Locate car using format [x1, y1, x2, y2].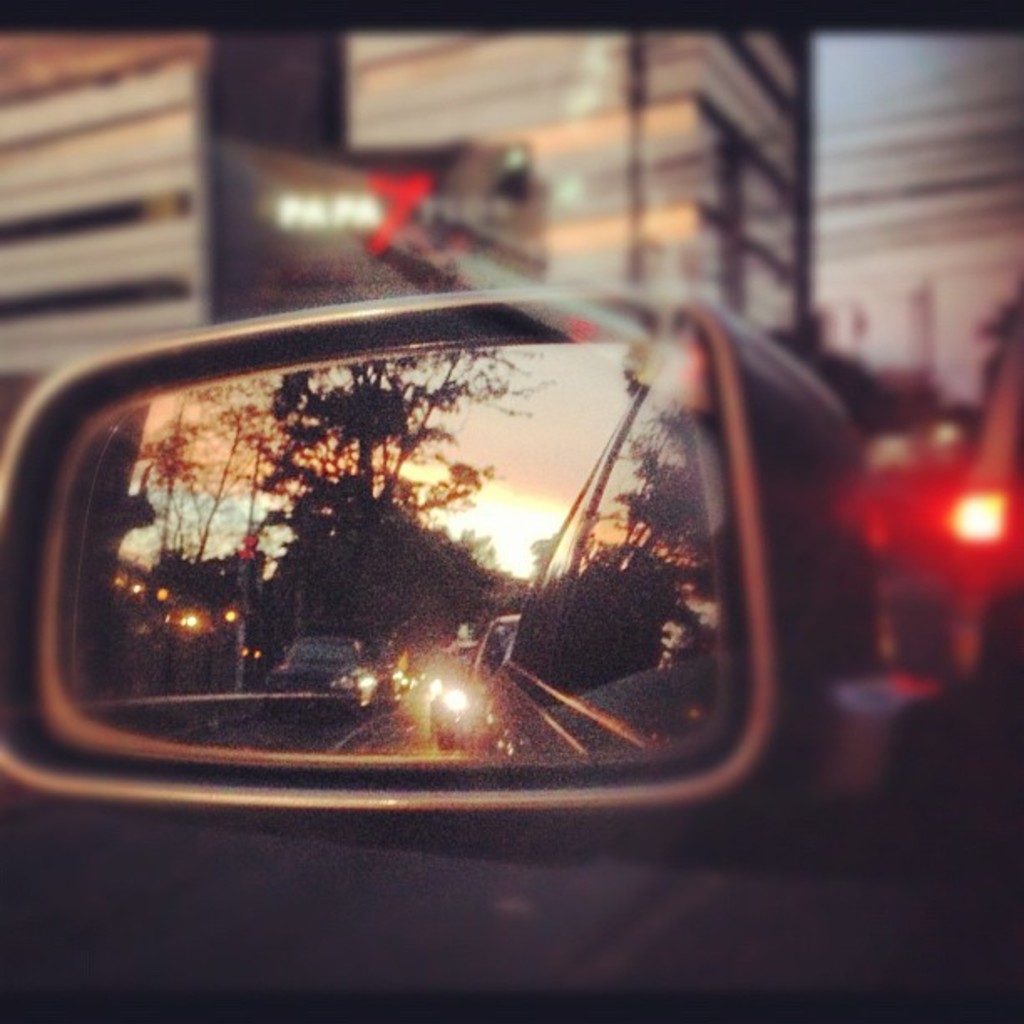
[0, 8, 1022, 1022].
